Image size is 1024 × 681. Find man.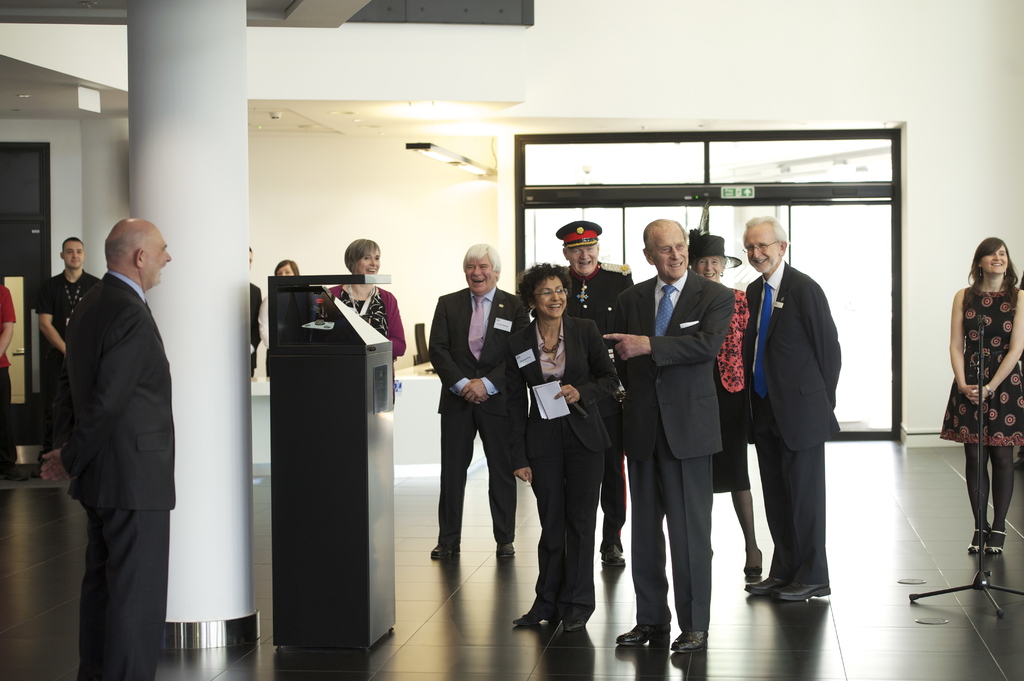
(428,241,531,559).
